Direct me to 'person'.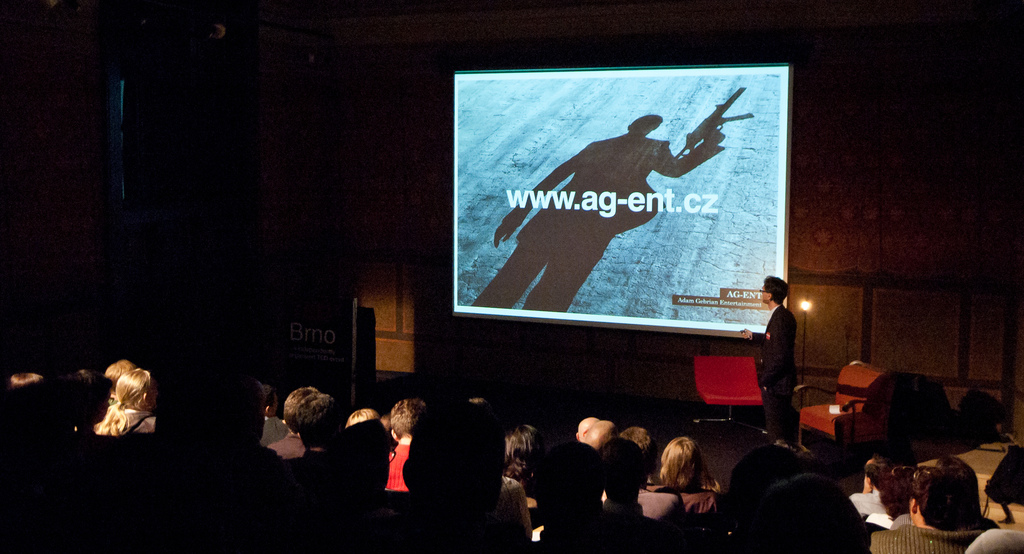
Direction: <region>865, 454, 973, 553</region>.
